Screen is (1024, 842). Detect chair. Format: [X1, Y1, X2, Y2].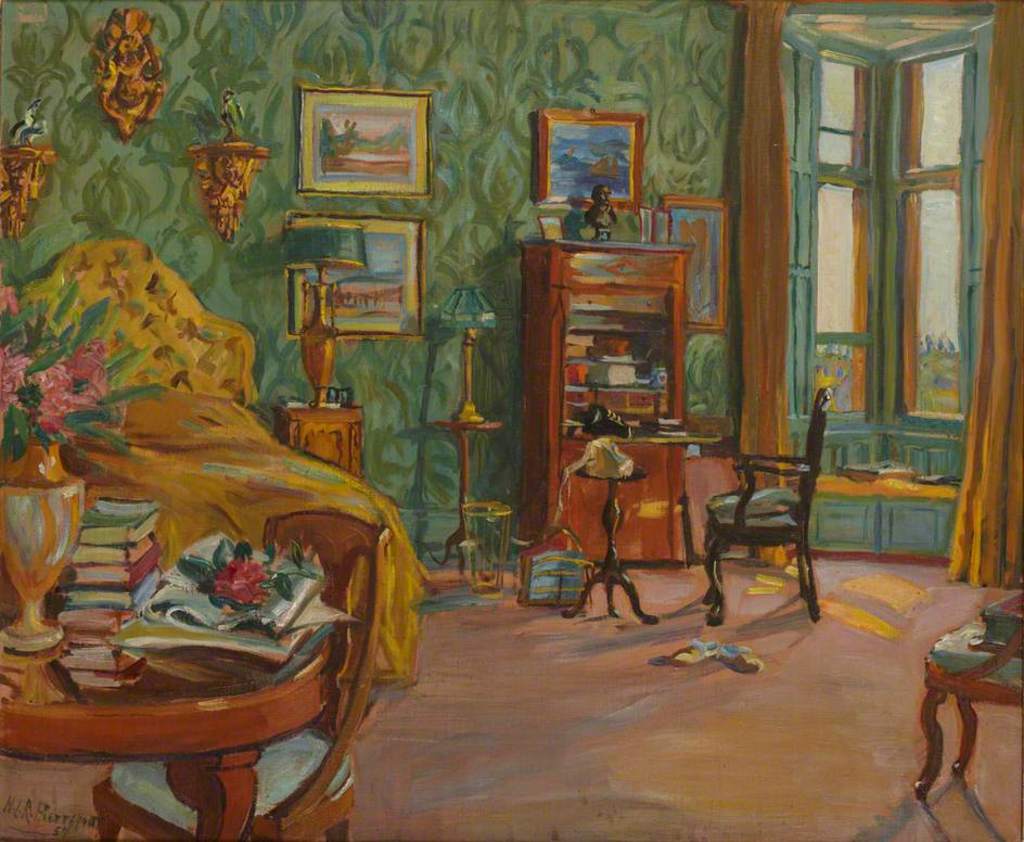
[686, 421, 853, 646].
